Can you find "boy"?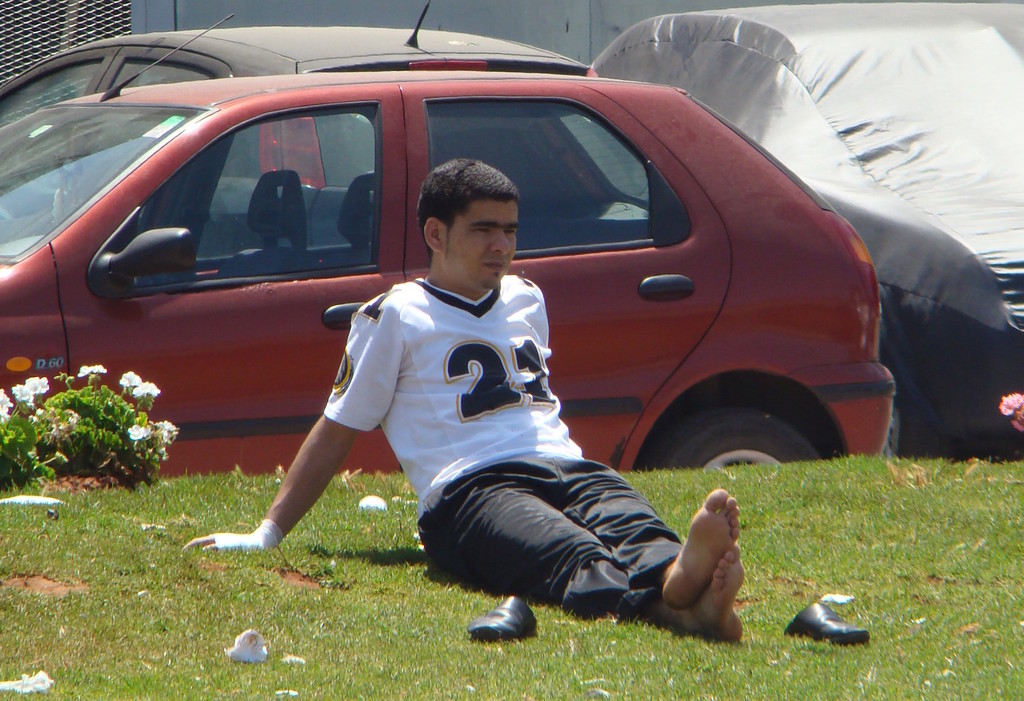
Yes, bounding box: box(188, 174, 676, 627).
